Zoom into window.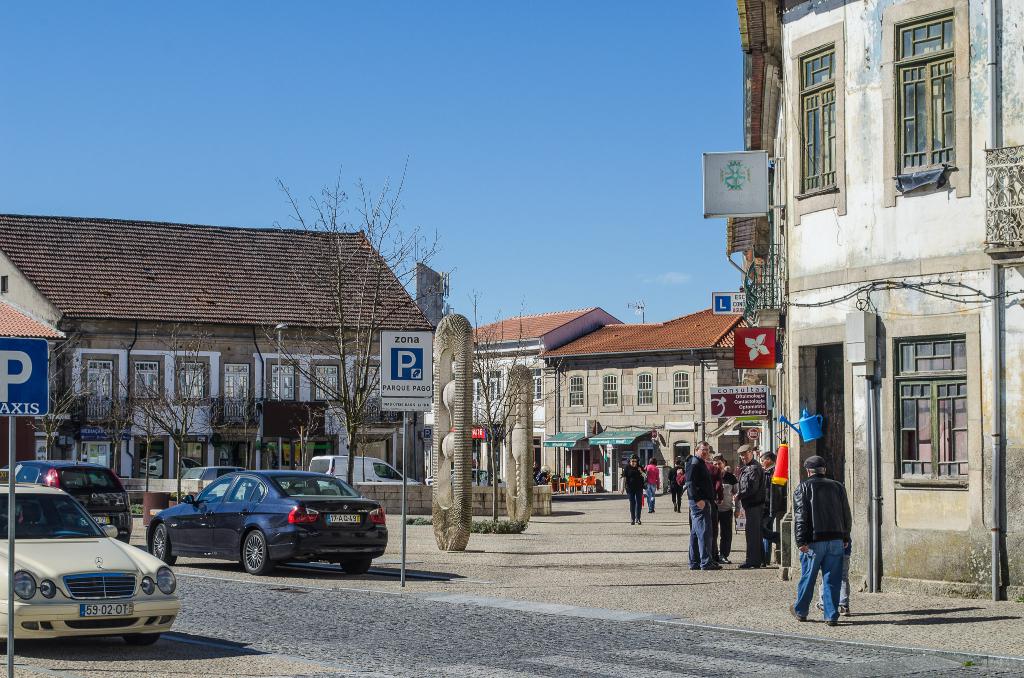
Zoom target: crop(360, 368, 386, 398).
